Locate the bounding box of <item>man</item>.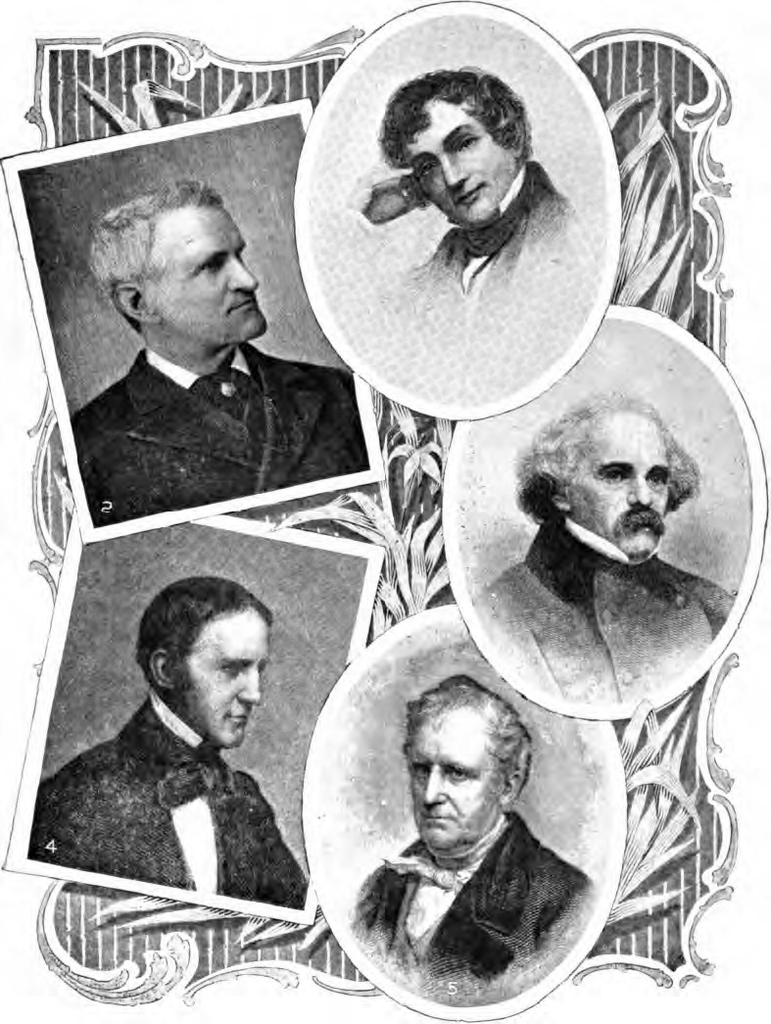
Bounding box: 71, 178, 366, 520.
